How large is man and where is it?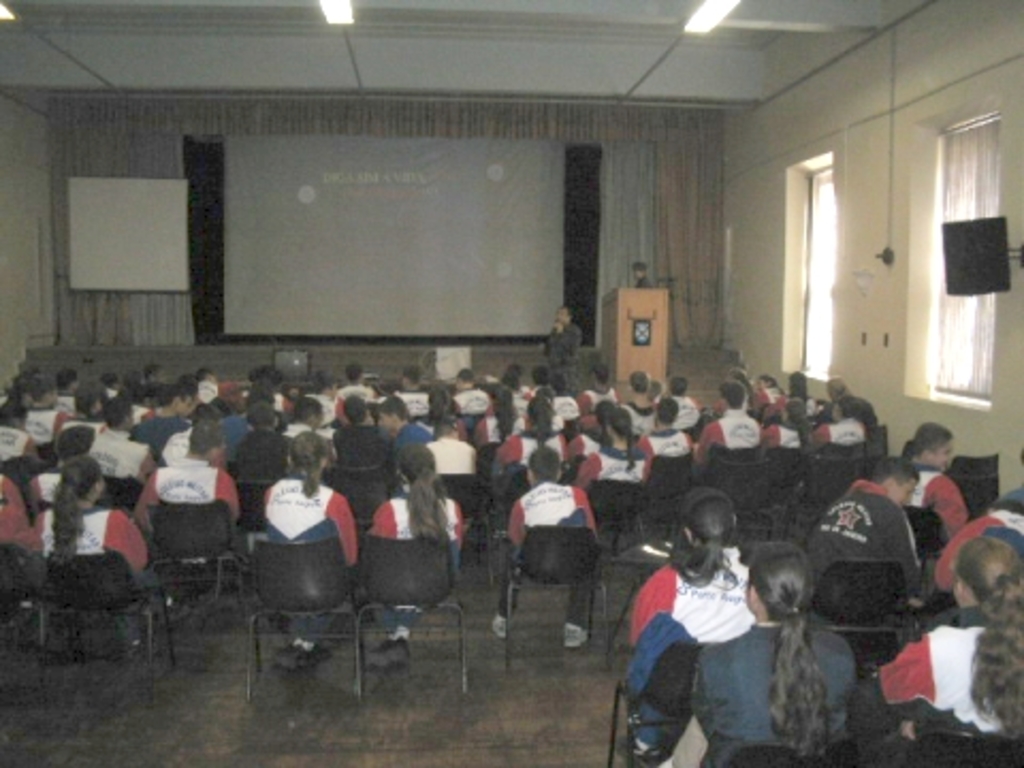
Bounding box: {"x1": 533, "y1": 307, "x2": 585, "y2": 393}.
